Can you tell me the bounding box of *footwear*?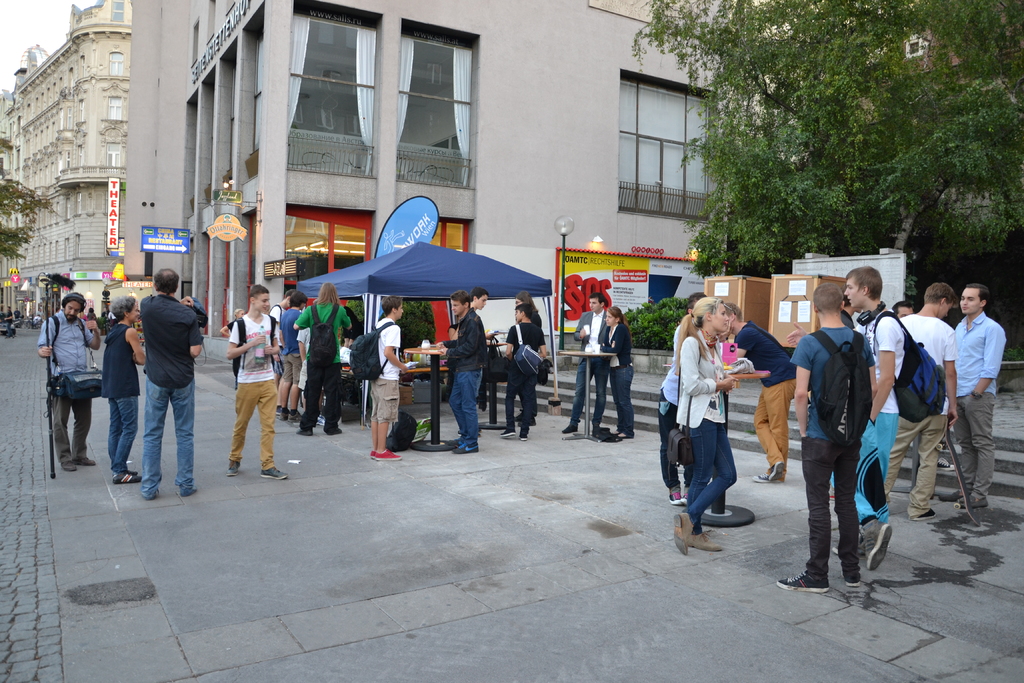
(680,488,689,504).
